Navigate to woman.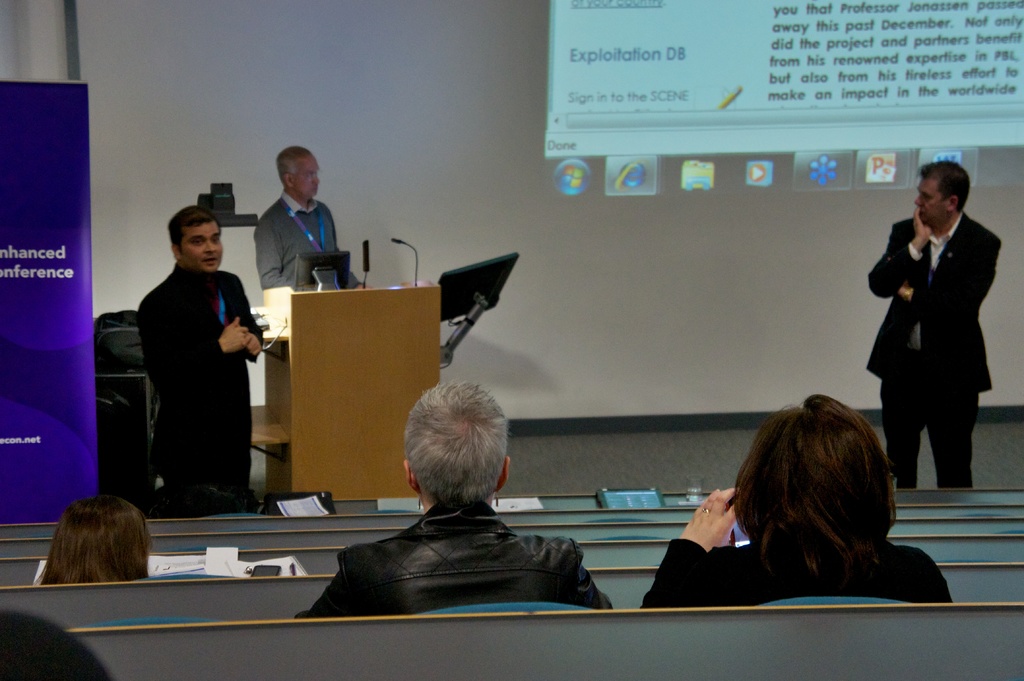
Navigation target: x1=36 y1=492 x2=152 y2=589.
